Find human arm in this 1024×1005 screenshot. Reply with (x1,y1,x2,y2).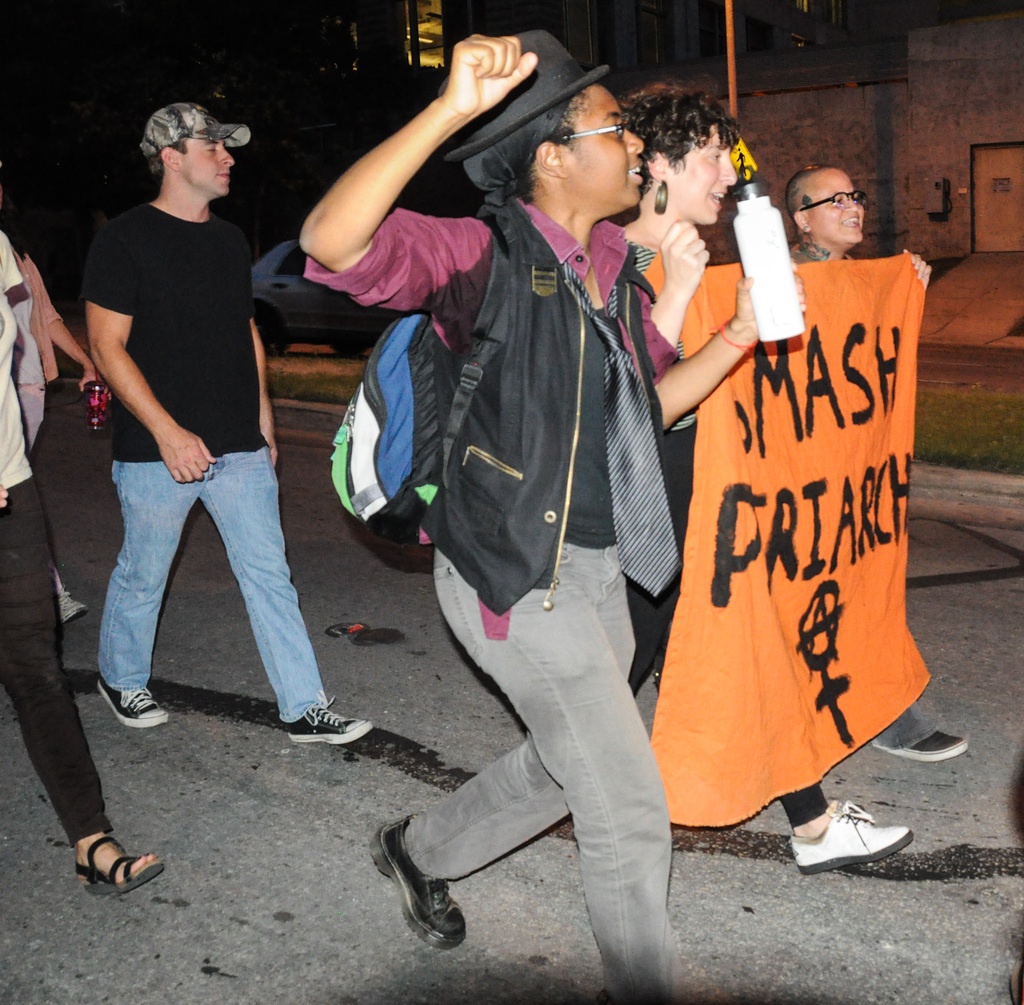
(289,33,514,325).
